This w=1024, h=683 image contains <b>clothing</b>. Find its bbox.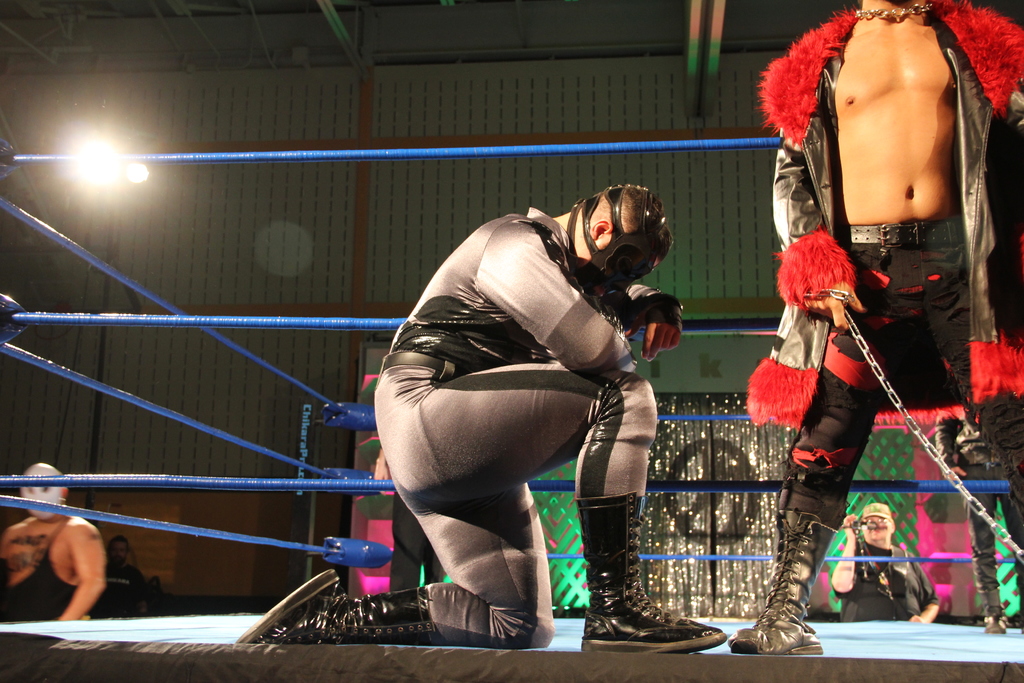
832, 539, 941, 621.
